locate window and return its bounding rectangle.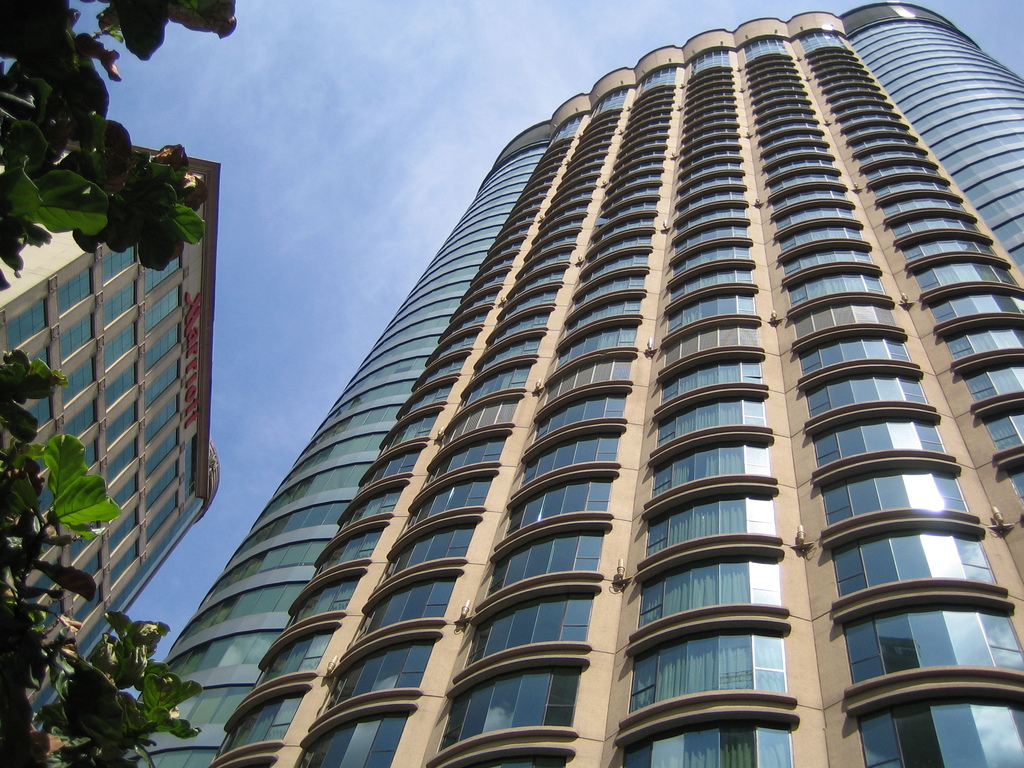
(x1=453, y1=669, x2=586, y2=736).
